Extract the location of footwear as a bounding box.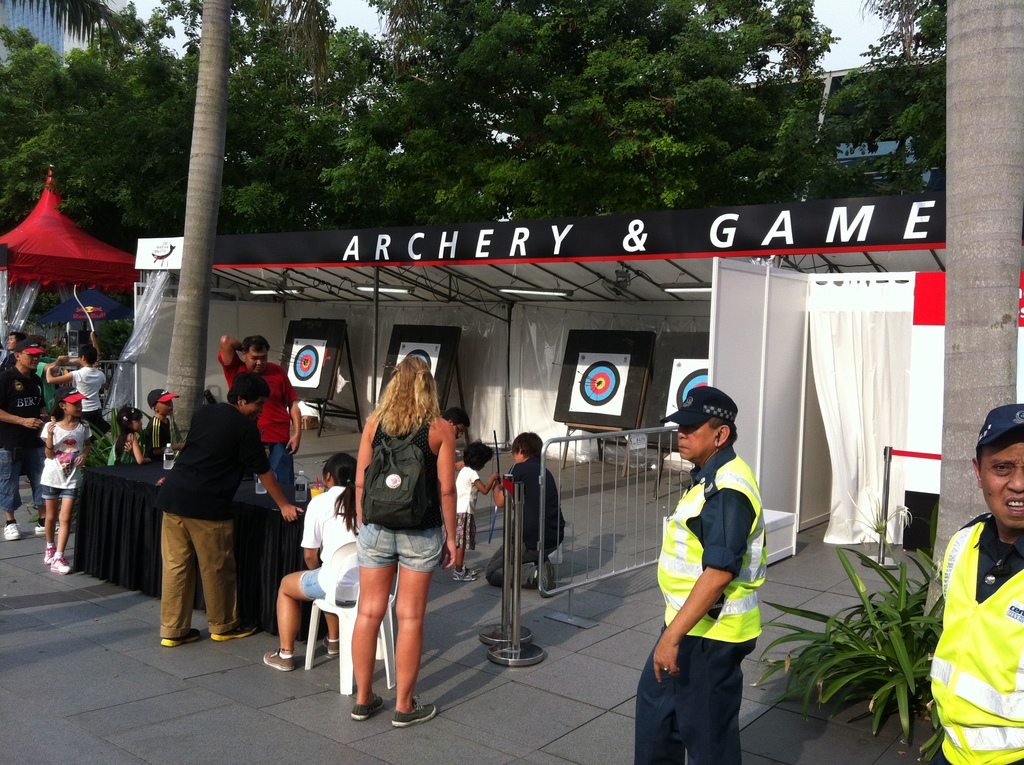
(x1=459, y1=561, x2=475, y2=572).
